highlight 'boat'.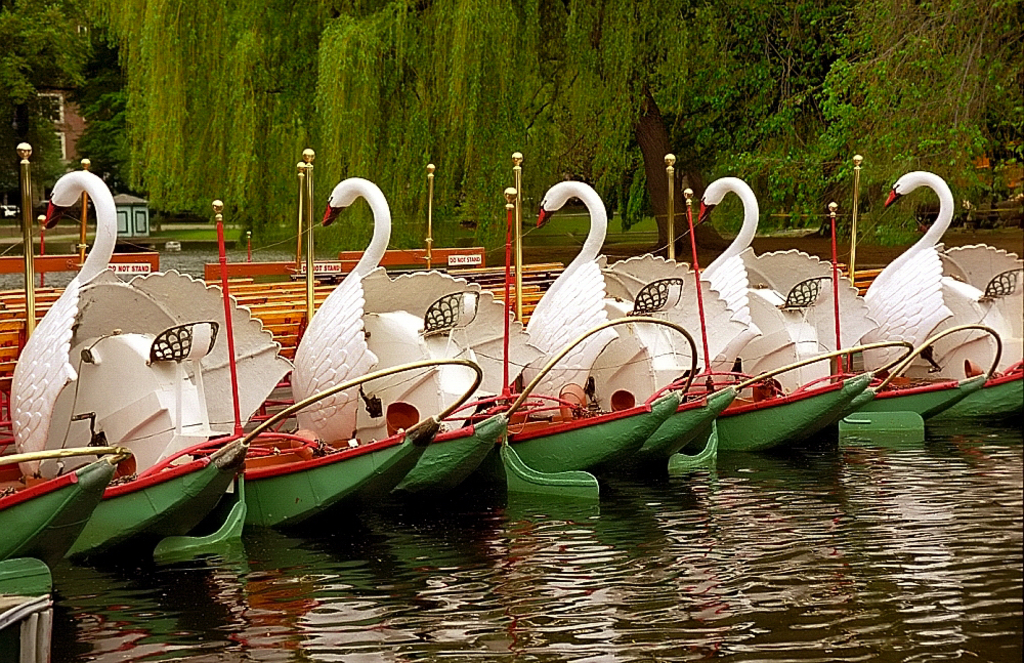
Highlighted region: select_region(31, 156, 245, 547).
